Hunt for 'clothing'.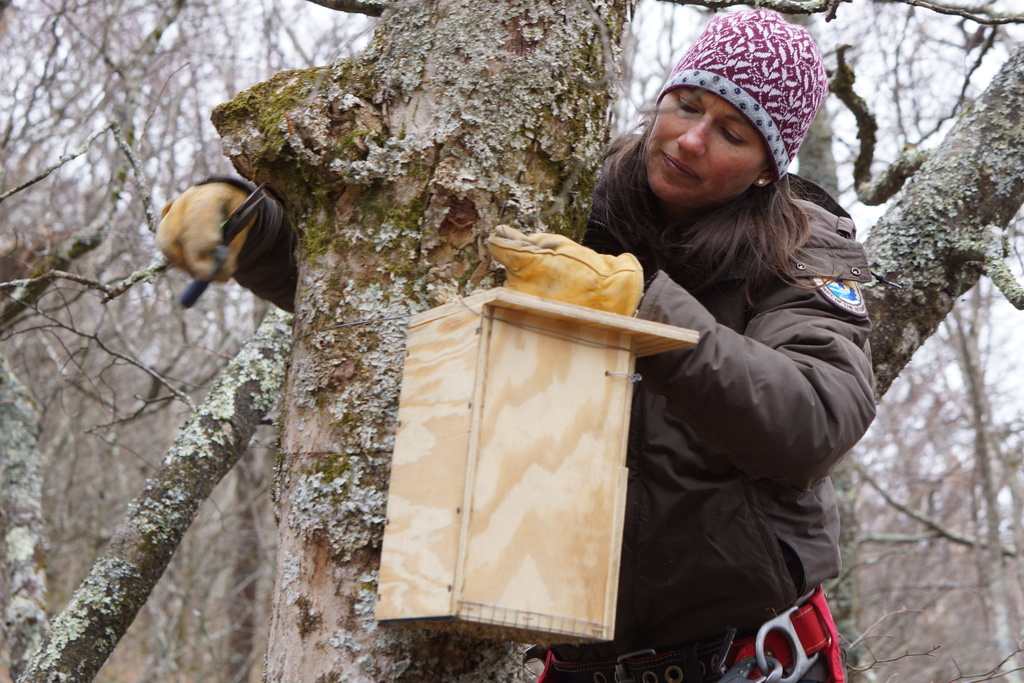
Hunted down at select_region(557, 99, 888, 631).
